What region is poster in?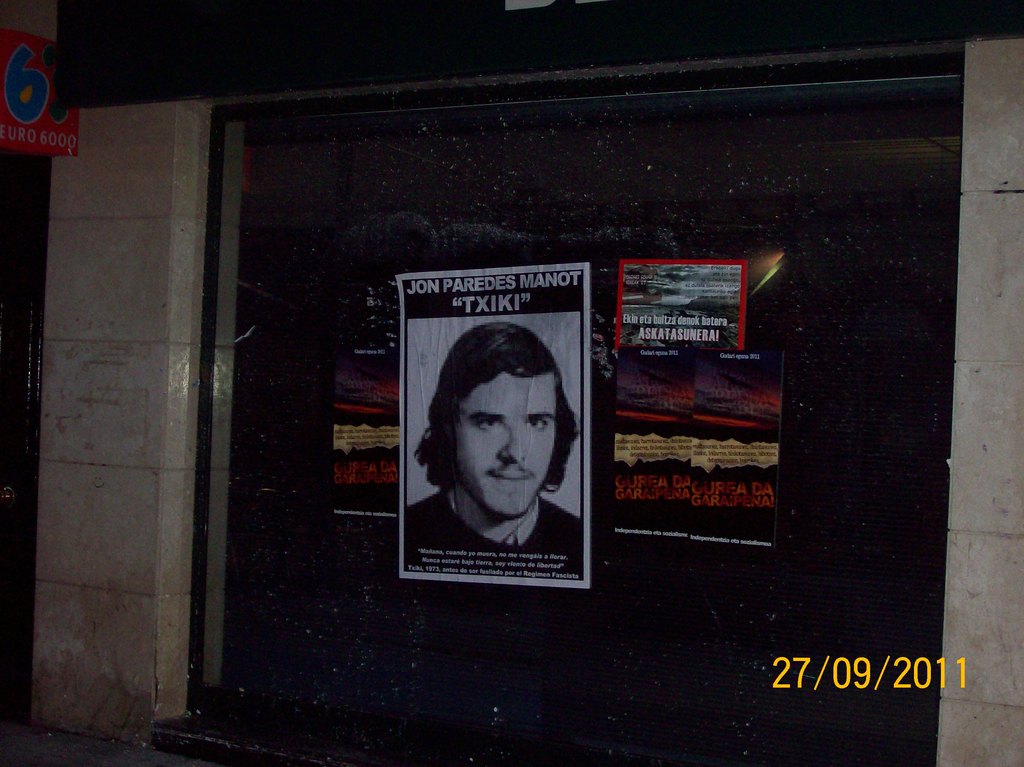
box=[395, 262, 594, 585].
